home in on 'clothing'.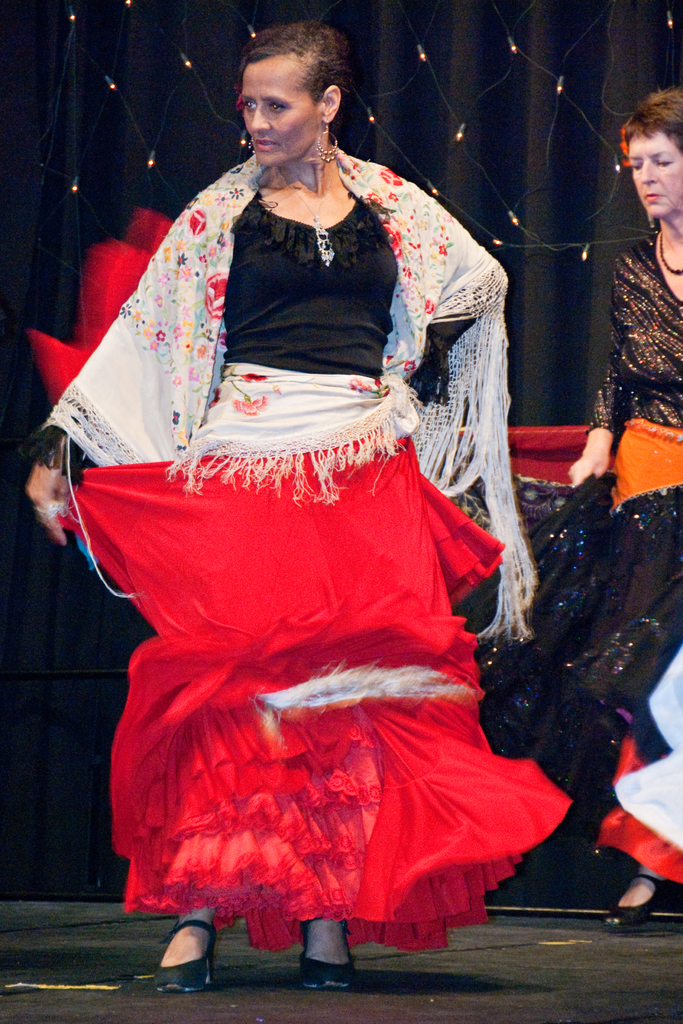
Homed in at 466:223:682:886.
